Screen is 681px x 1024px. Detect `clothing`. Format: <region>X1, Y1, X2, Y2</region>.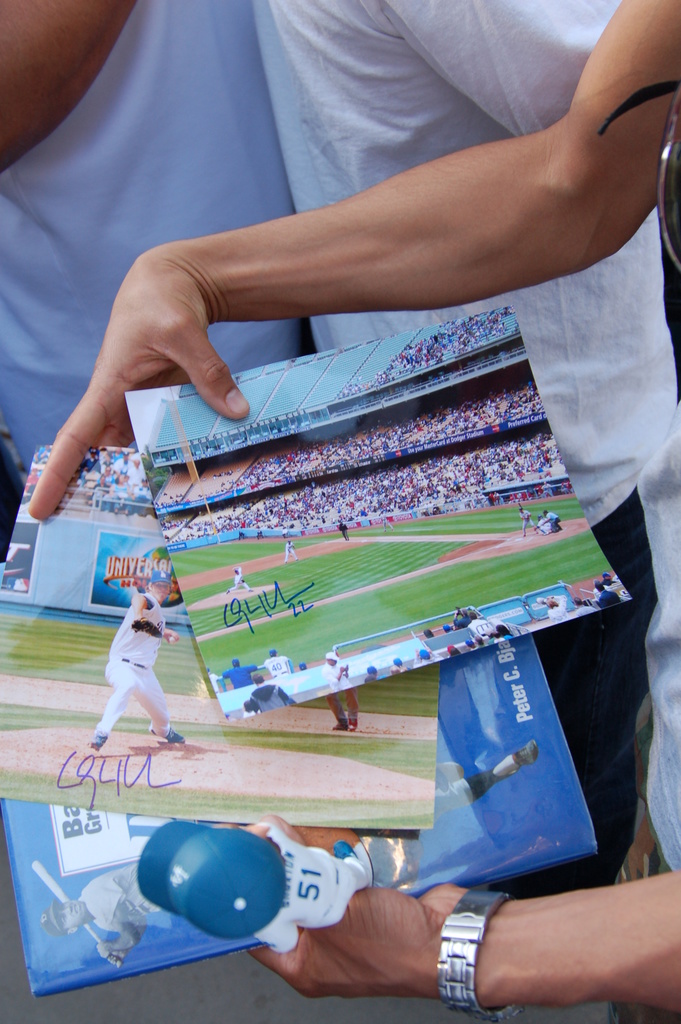
<region>249, 0, 680, 899</region>.
